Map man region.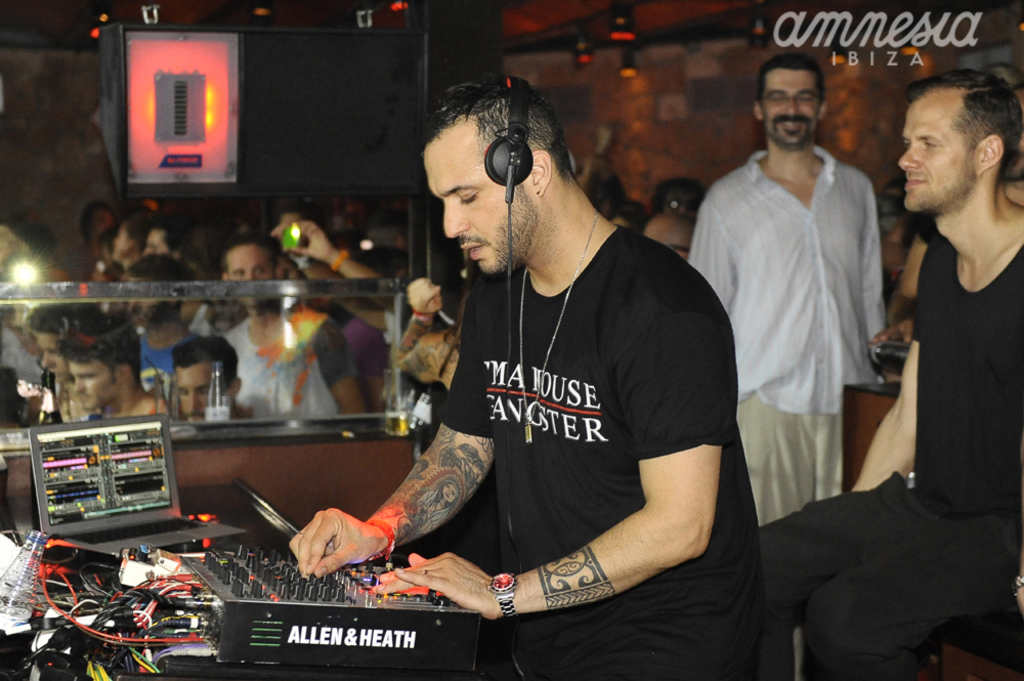
Mapped to [x1=25, y1=297, x2=102, y2=406].
